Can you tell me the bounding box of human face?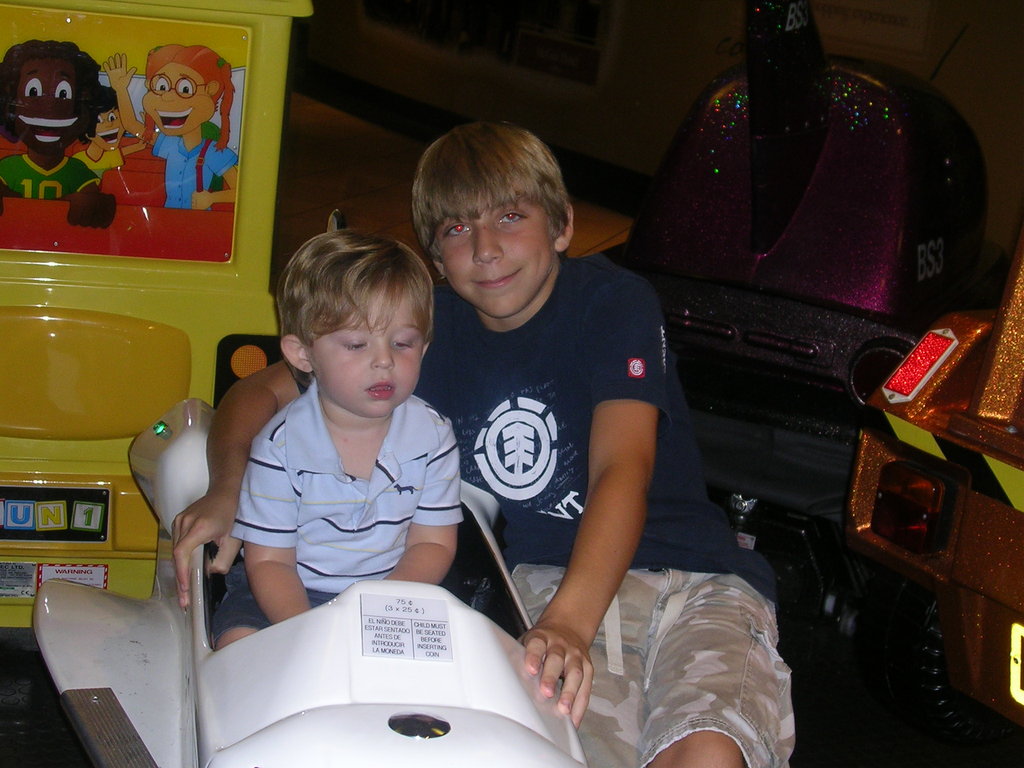
box(12, 60, 86, 156).
